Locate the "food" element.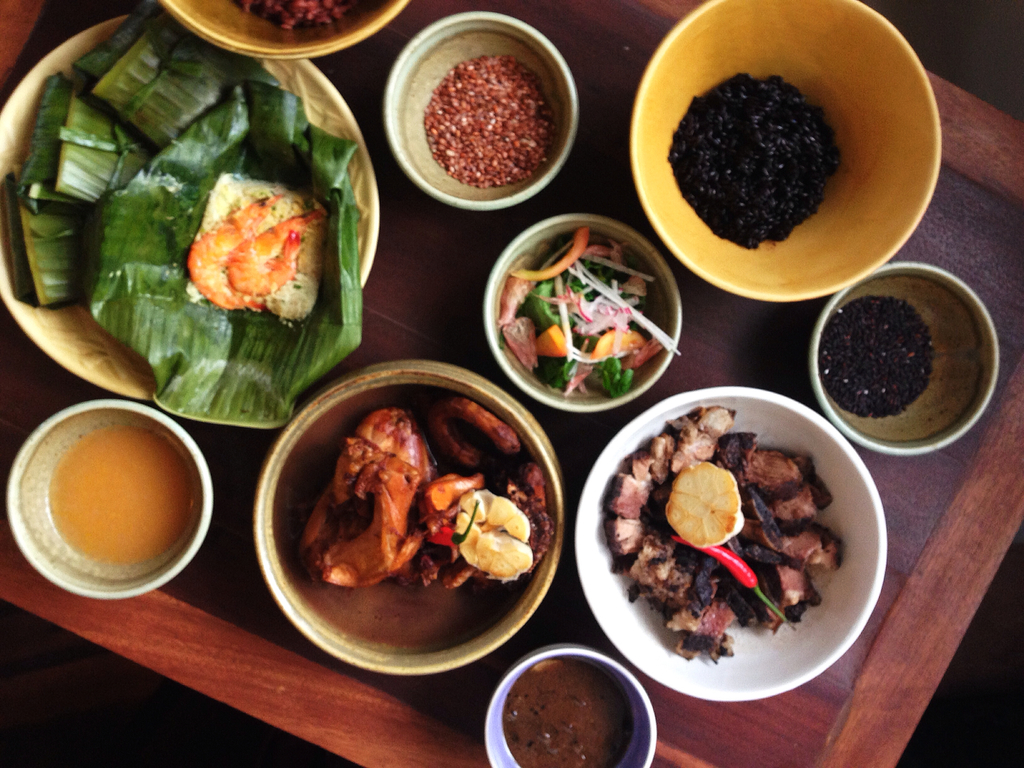
Element bbox: BBox(298, 397, 554, 596).
